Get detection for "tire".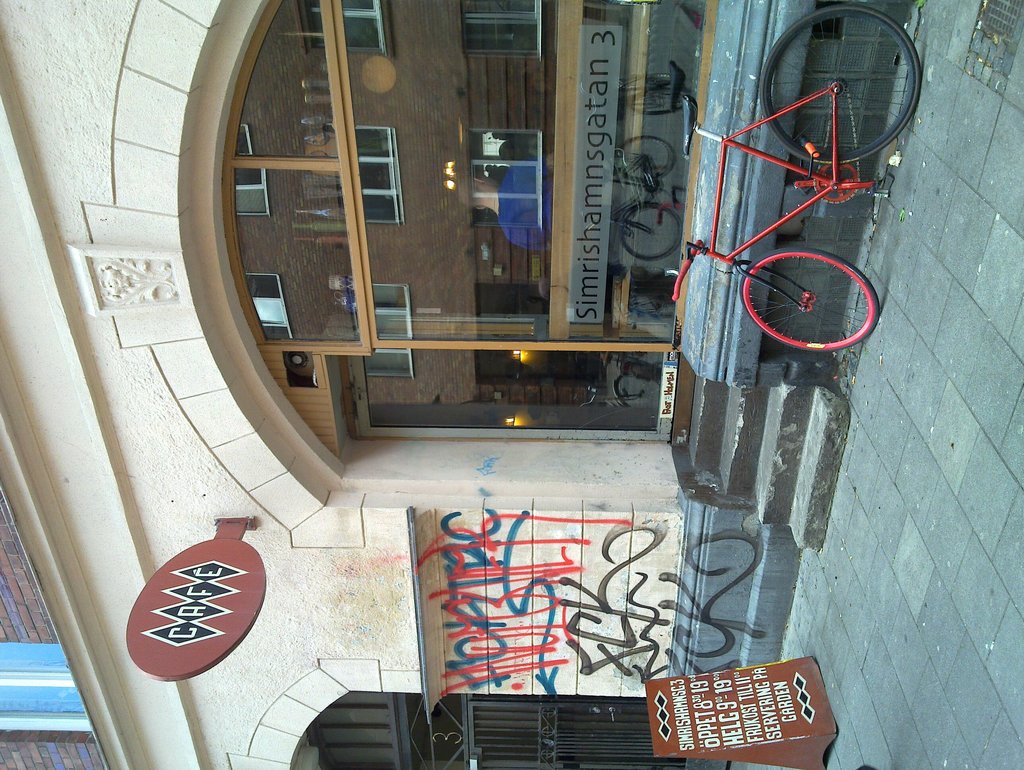
Detection: (x1=758, y1=0, x2=922, y2=167).
